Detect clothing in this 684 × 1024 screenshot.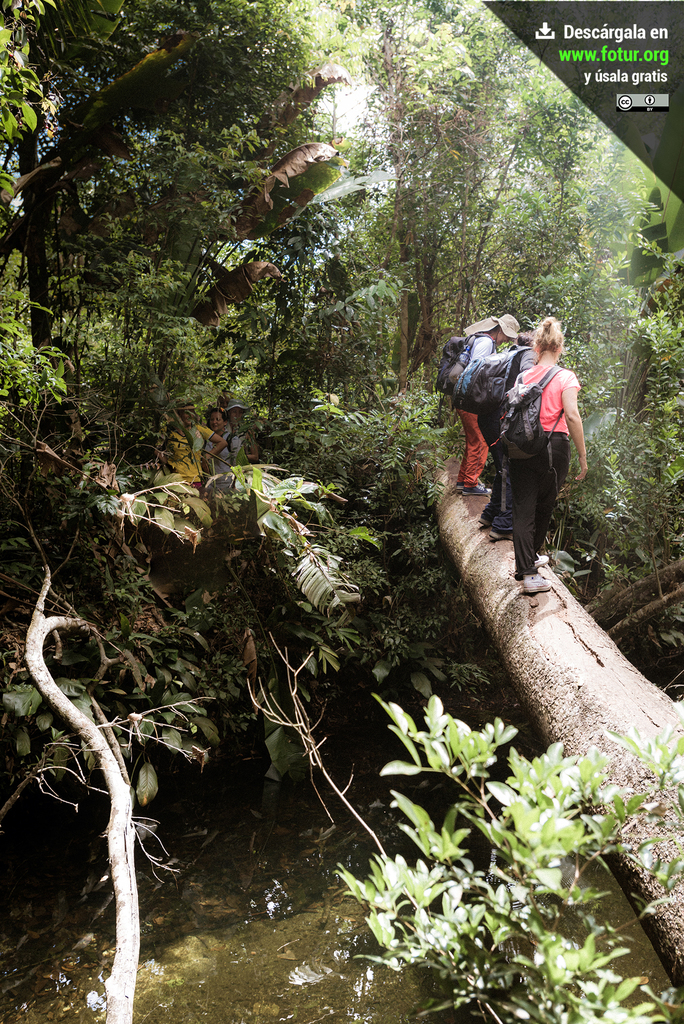
Detection: x1=206, y1=428, x2=247, y2=496.
